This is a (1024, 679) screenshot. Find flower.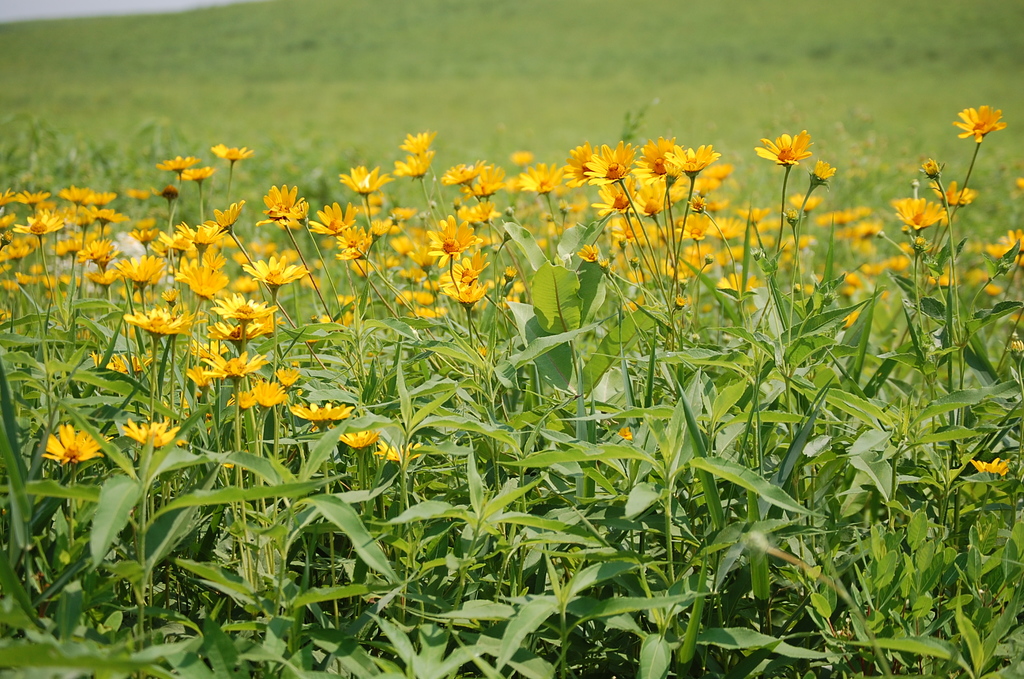
Bounding box: x1=435 y1=280 x2=478 y2=313.
